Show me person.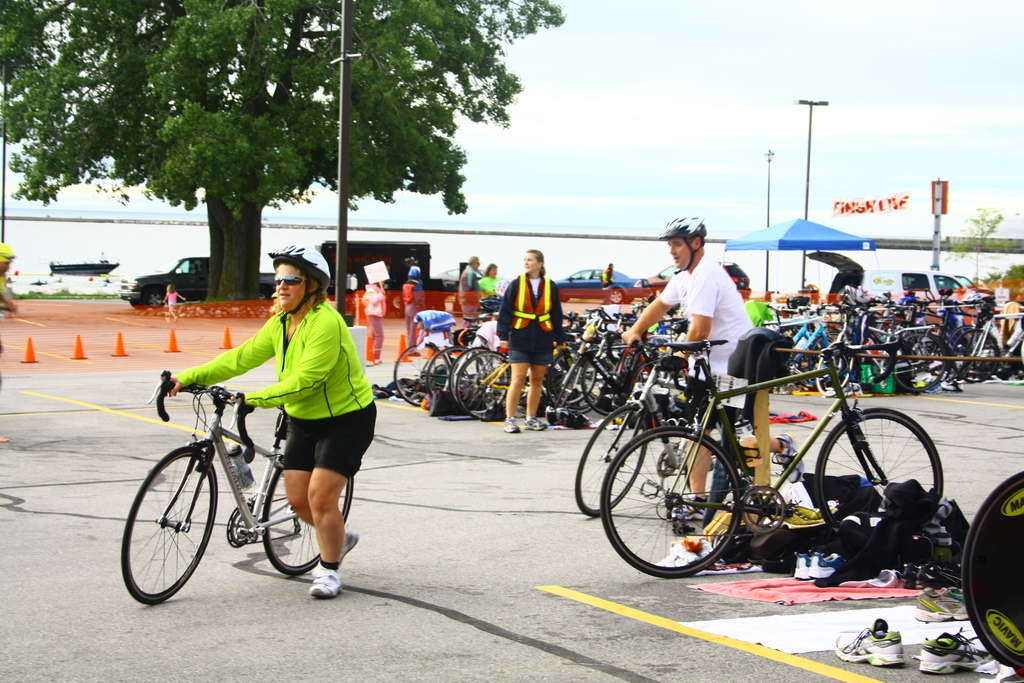
person is here: x1=455, y1=252, x2=480, y2=338.
